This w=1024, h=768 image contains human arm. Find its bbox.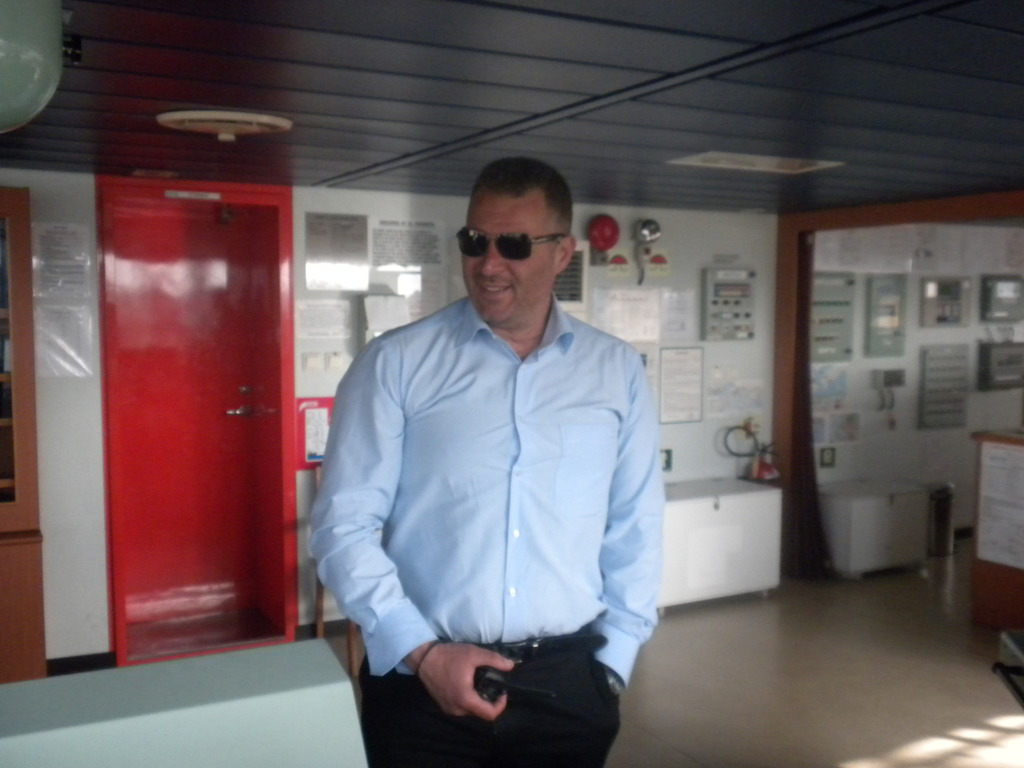
[587, 352, 661, 693].
